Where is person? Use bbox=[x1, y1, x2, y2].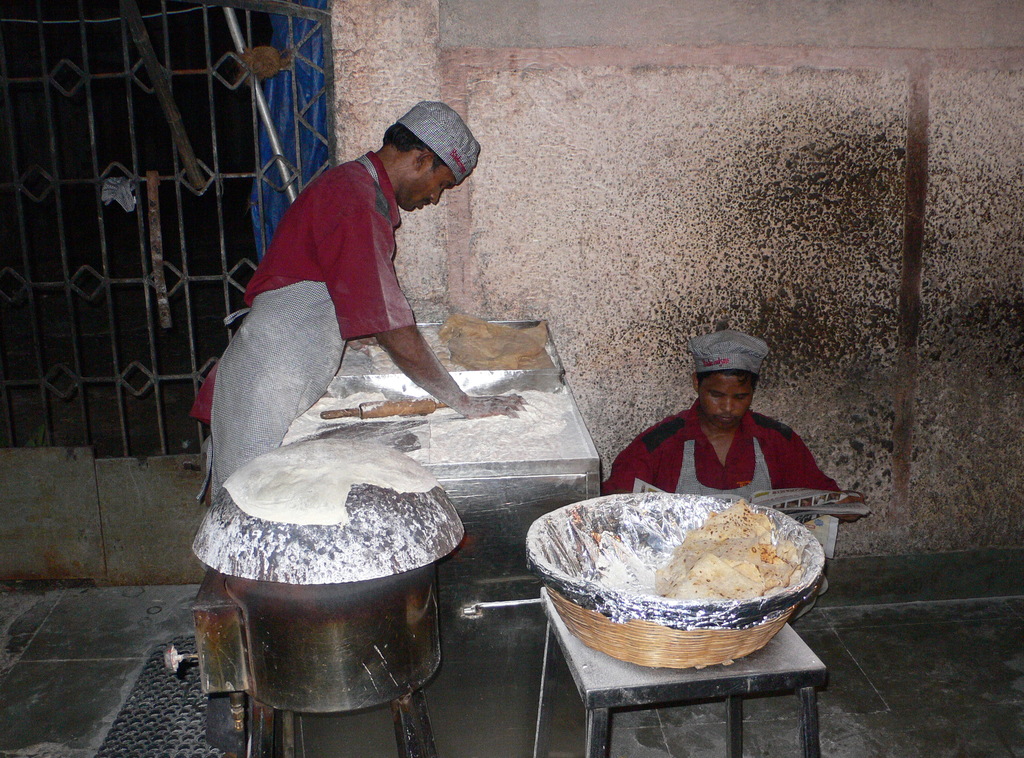
bbox=[600, 326, 848, 599].
